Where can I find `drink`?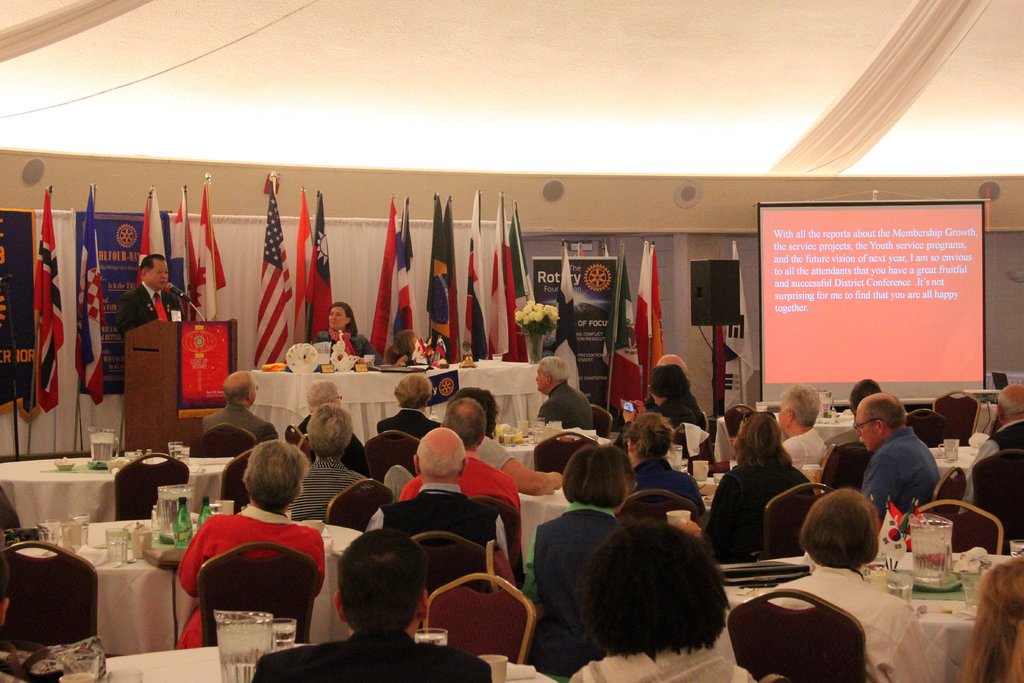
You can find it at pyautogui.locateOnScreen(219, 652, 264, 682).
